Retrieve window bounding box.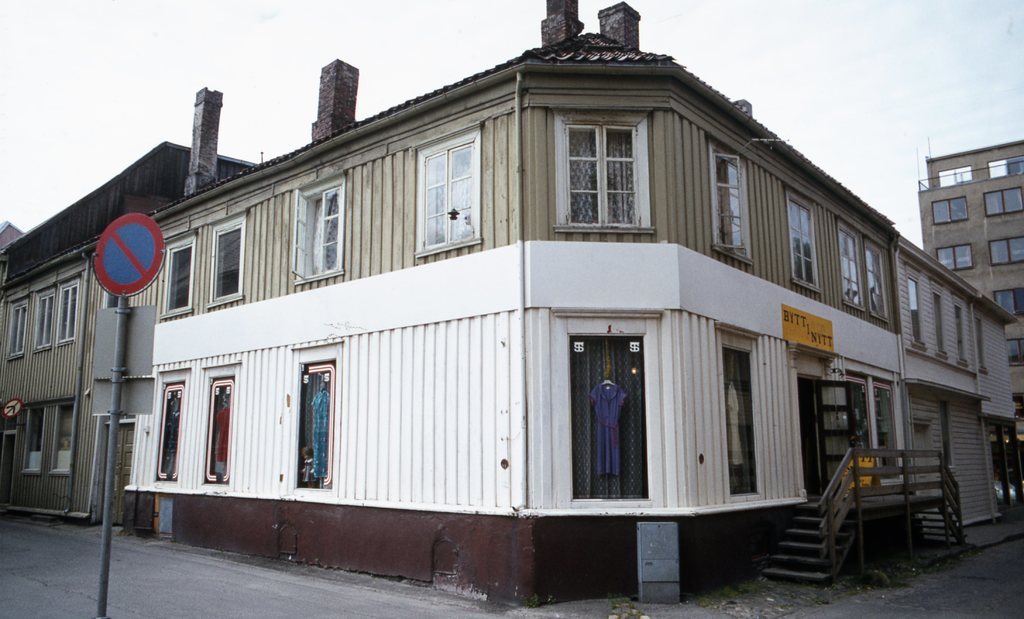
Bounding box: bbox(410, 128, 480, 249).
